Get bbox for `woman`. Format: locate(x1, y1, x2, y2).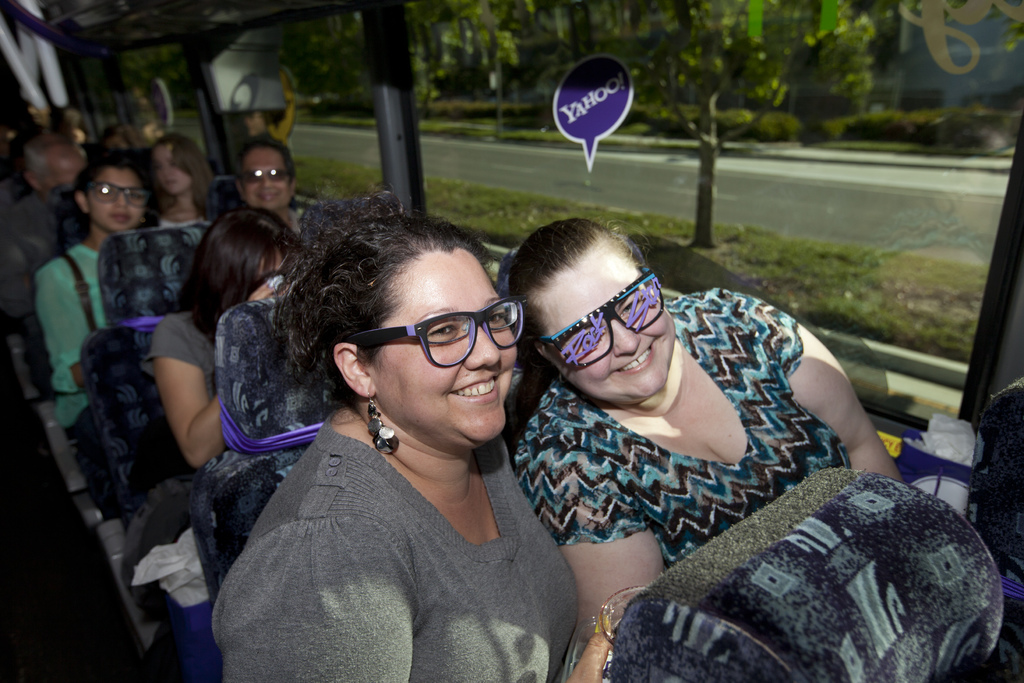
locate(232, 138, 325, 245).
